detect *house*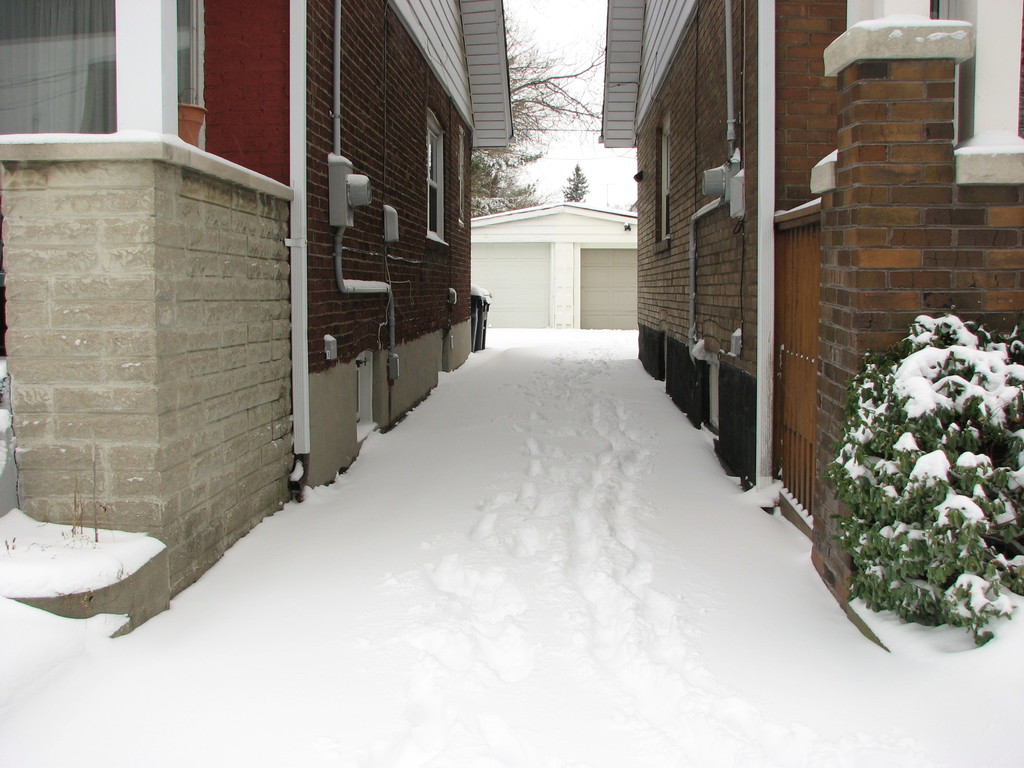
0/0/513/625
